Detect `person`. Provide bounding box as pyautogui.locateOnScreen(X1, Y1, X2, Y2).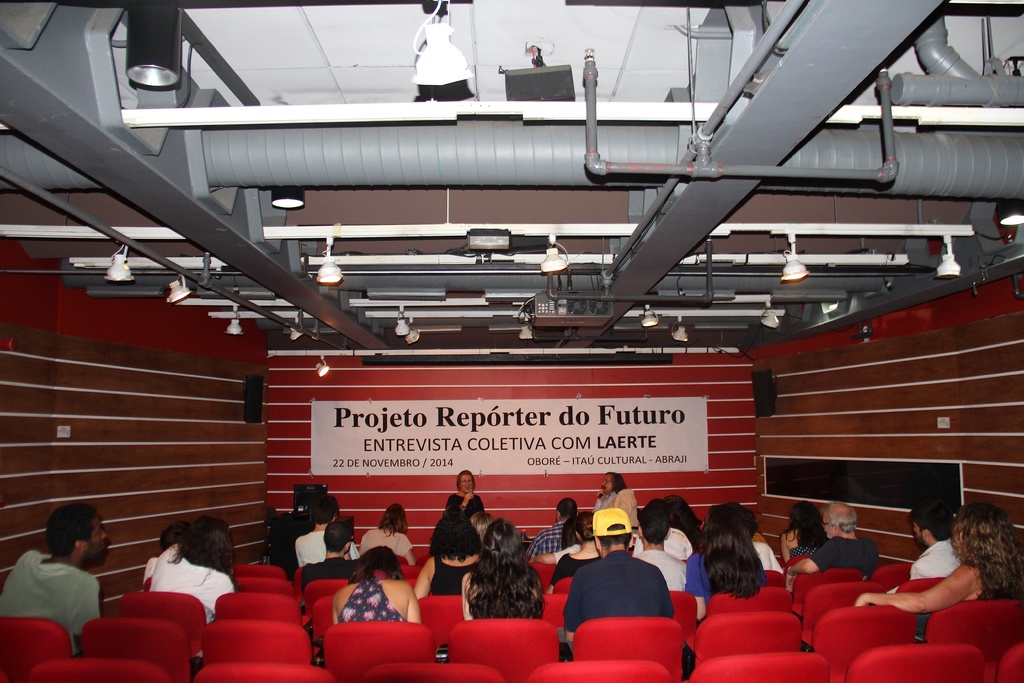
pyautogui.locateOnScreen(779, 504, 830, 566).
